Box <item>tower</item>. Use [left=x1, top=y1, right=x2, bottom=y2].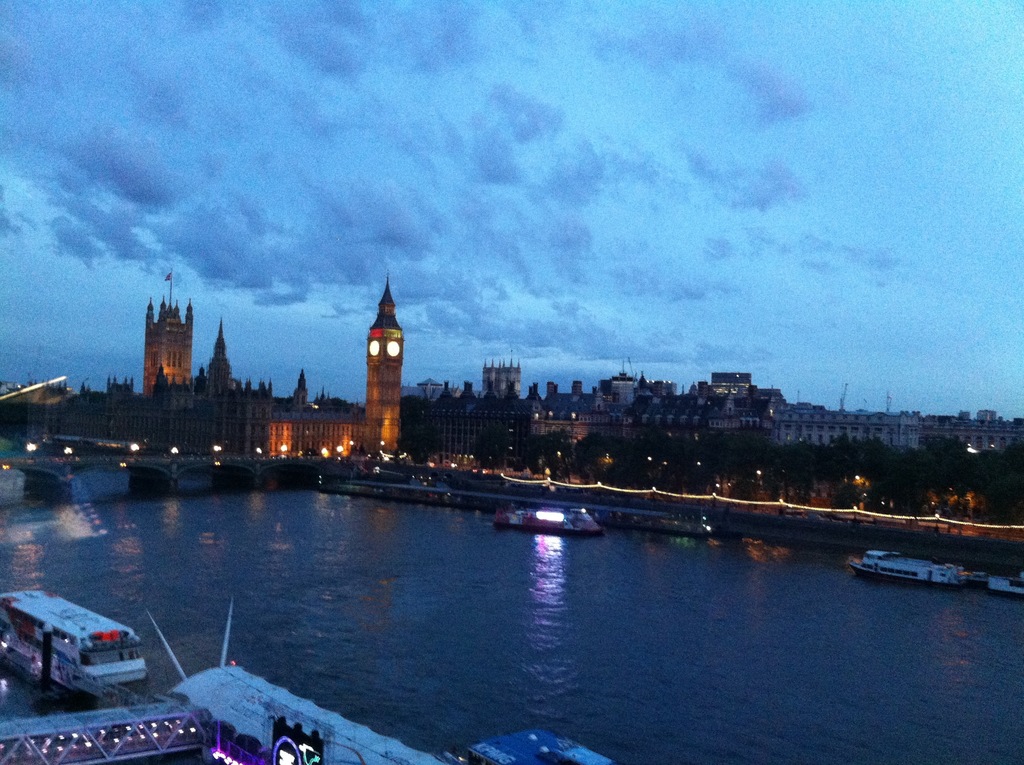
[left=143, top=294, right=188, bottom=391].
